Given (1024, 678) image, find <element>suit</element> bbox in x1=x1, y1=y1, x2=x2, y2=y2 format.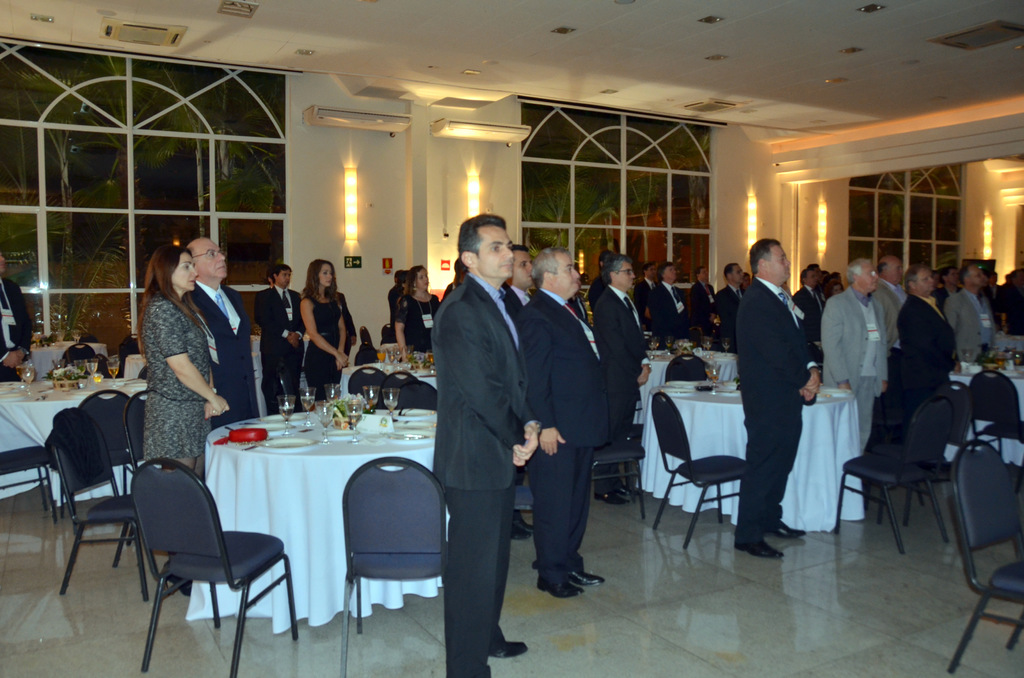
x1=504, y1=286, x2=535, y2=309.
